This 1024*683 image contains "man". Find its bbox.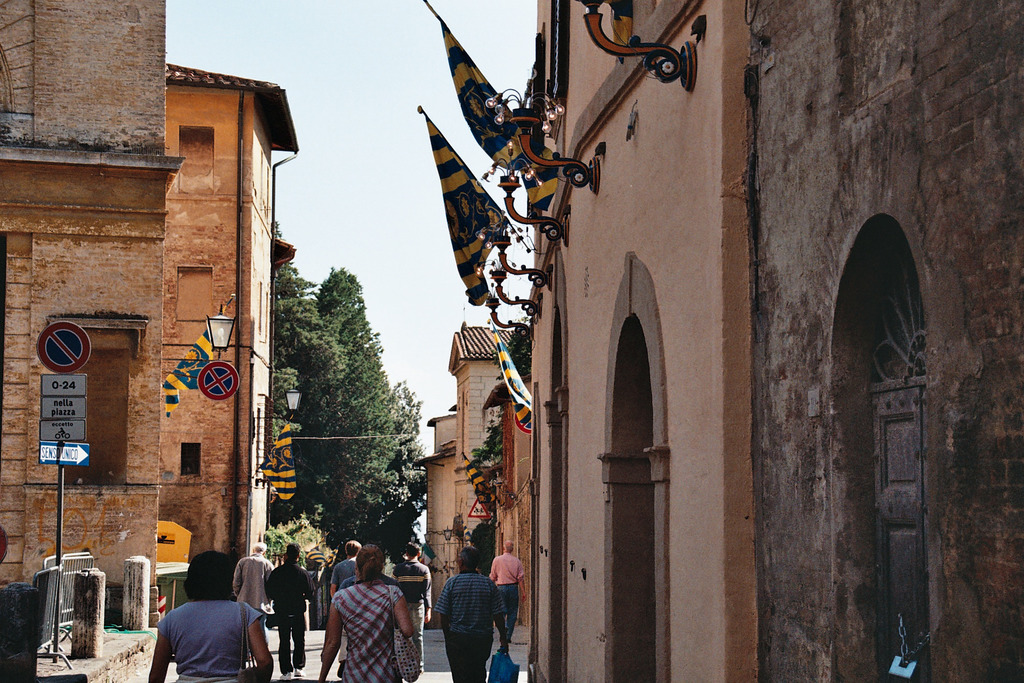
[267,541,313,682].
